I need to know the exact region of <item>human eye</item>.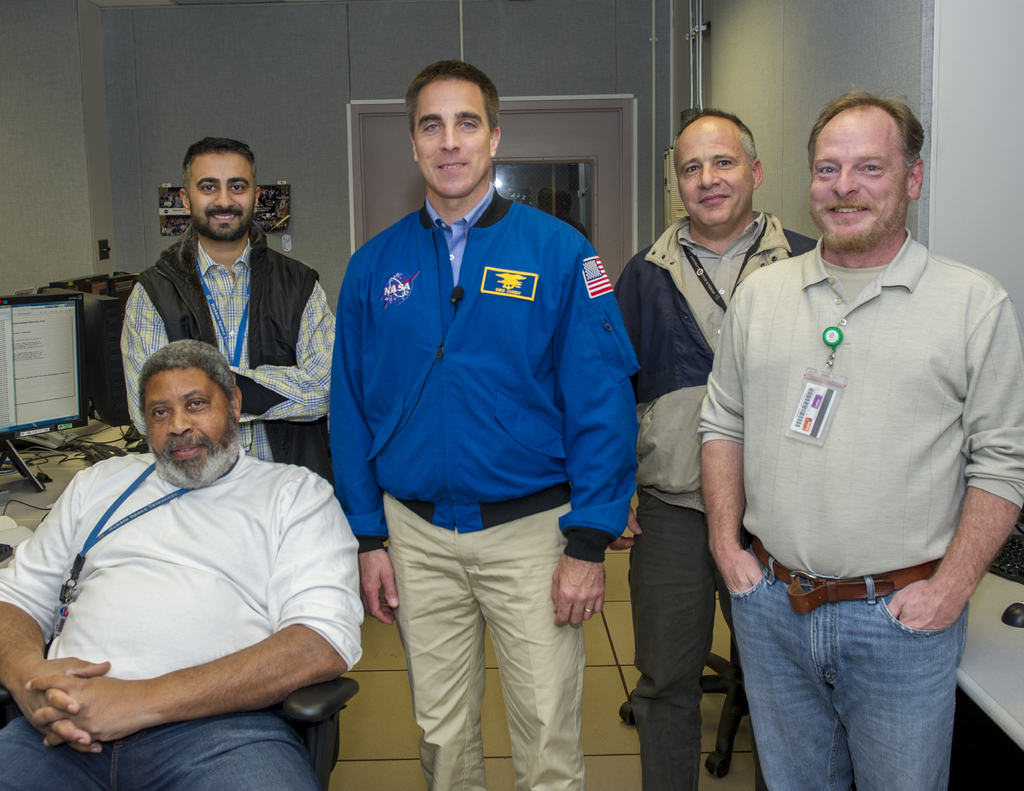
Region: [x1=815, y1=161, x2=842, y2=176].
